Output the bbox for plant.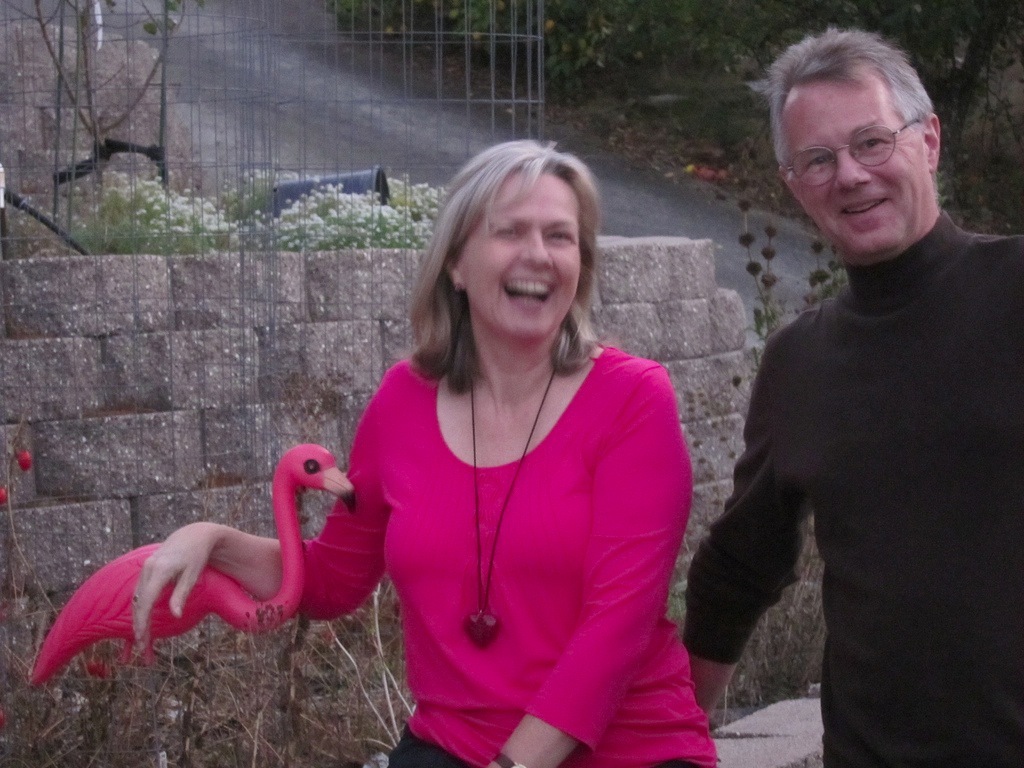
[left=270, top=183, right=430, bottom=251].
